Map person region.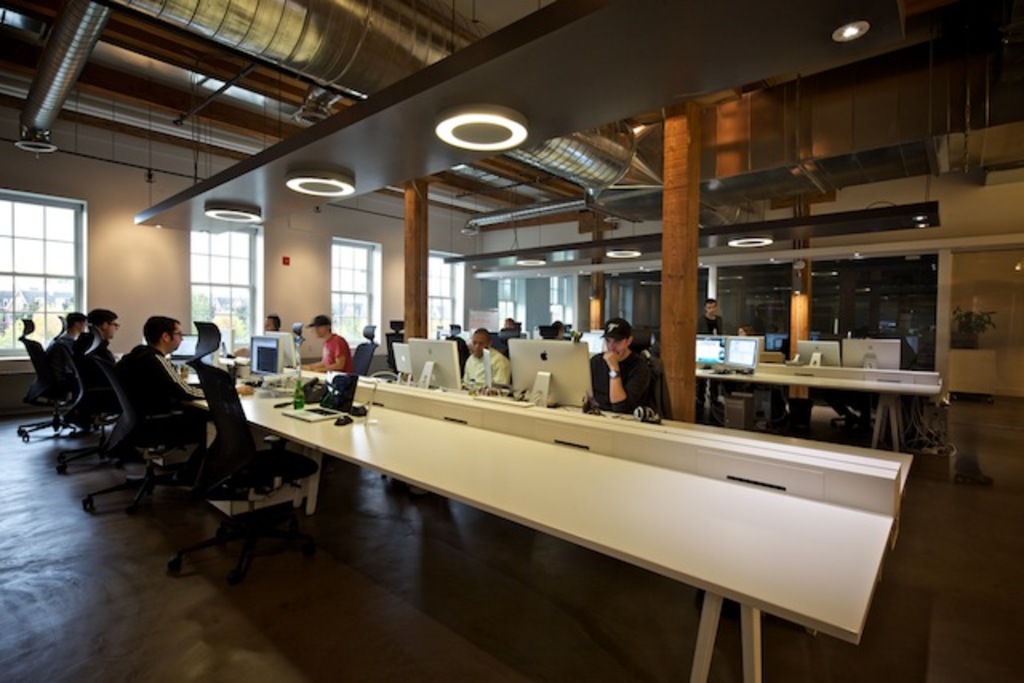
Mapped to (x1=54, y1=310, x2=83, y2=350).
